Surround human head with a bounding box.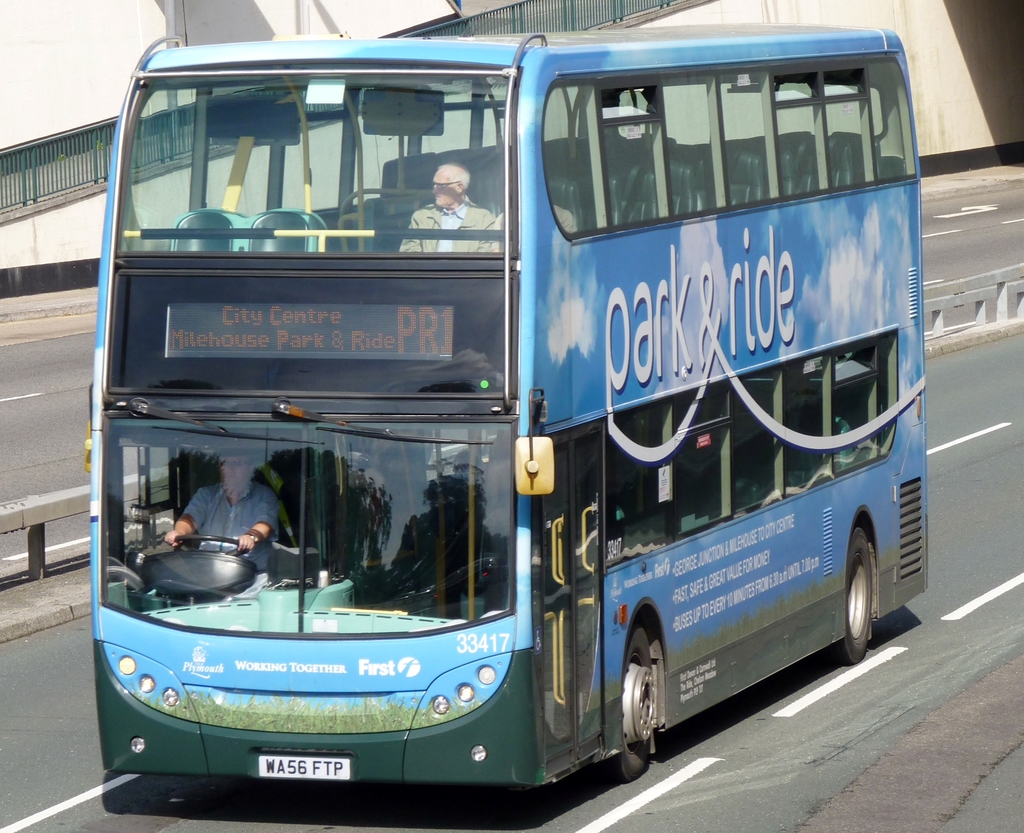
219/451/257/495.
